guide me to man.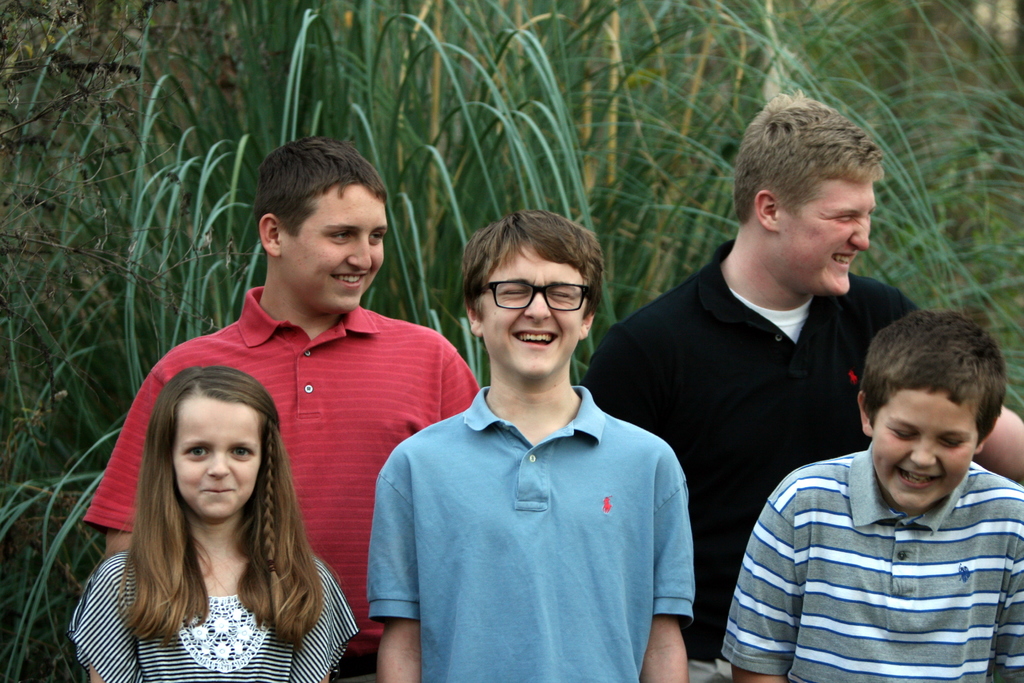
Guidance: (left=590, top=96, right=1023, bottom=682).
